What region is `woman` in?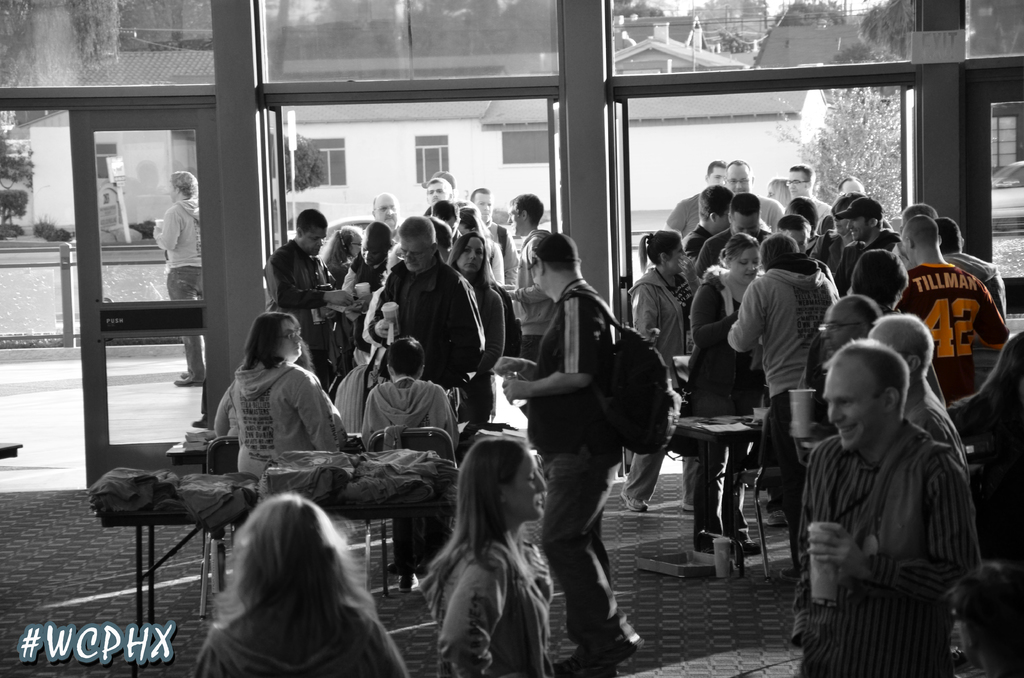
[687, 230, 773, 551].
